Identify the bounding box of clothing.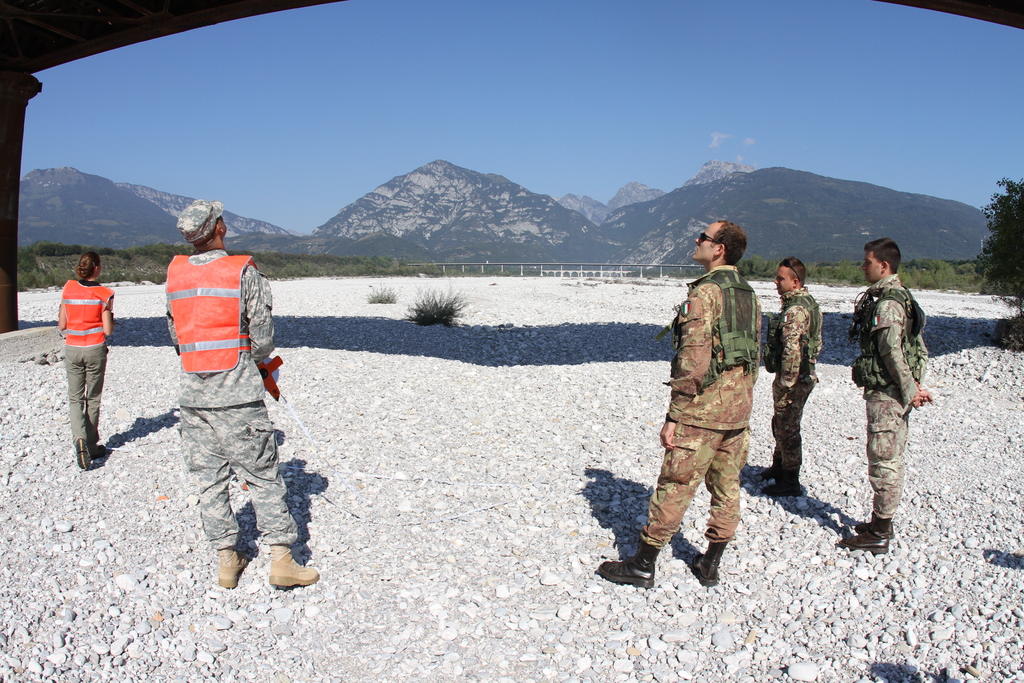
detection(184, 403, 298, 553).
